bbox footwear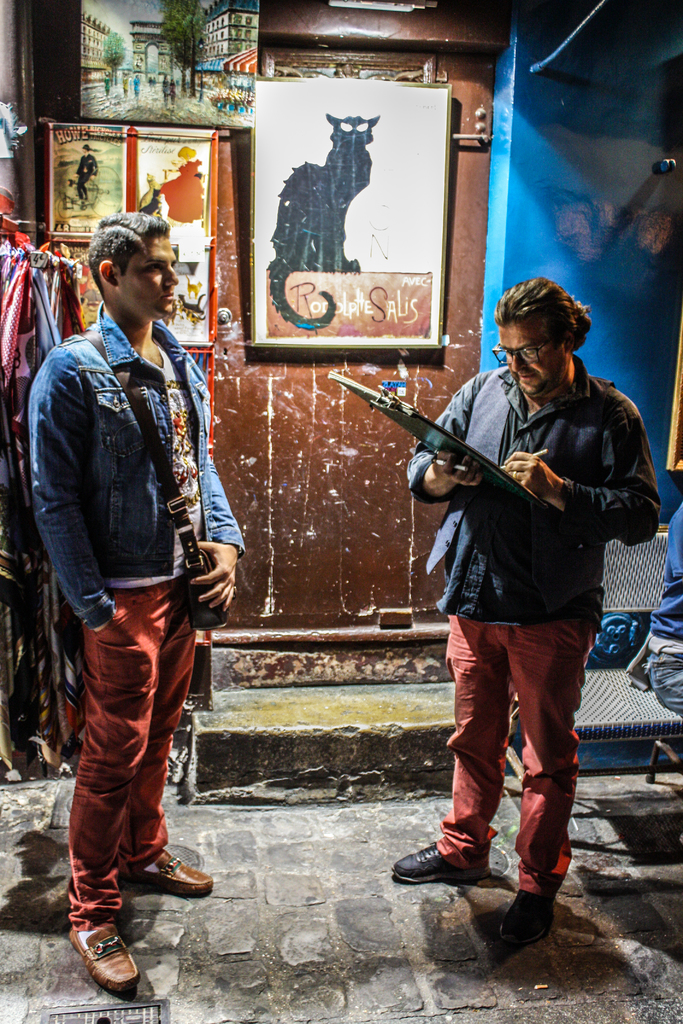
Rect(498, 891, 558, 948)
